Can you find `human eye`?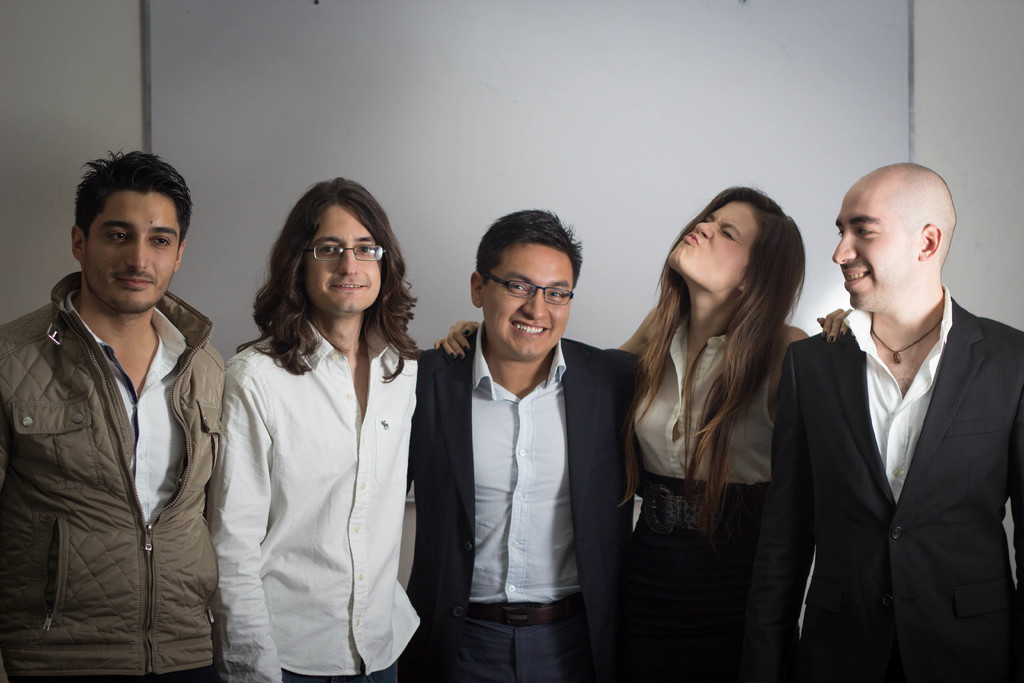
Yes, bounding box: 723 229 739 243.
